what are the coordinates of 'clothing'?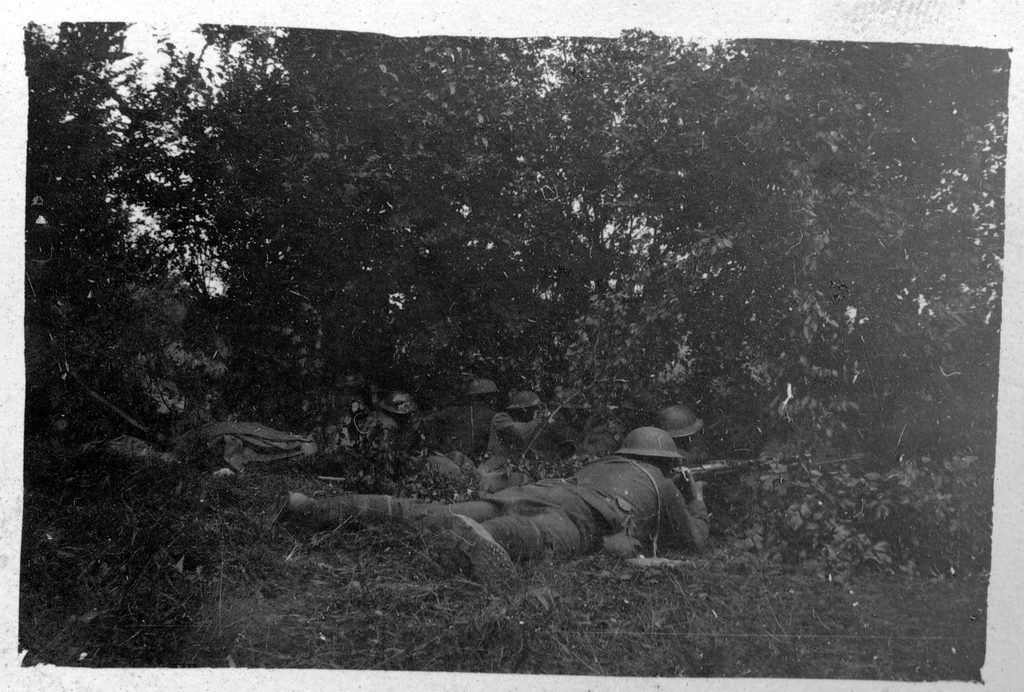
Rect(465, 427, 723, 562).
